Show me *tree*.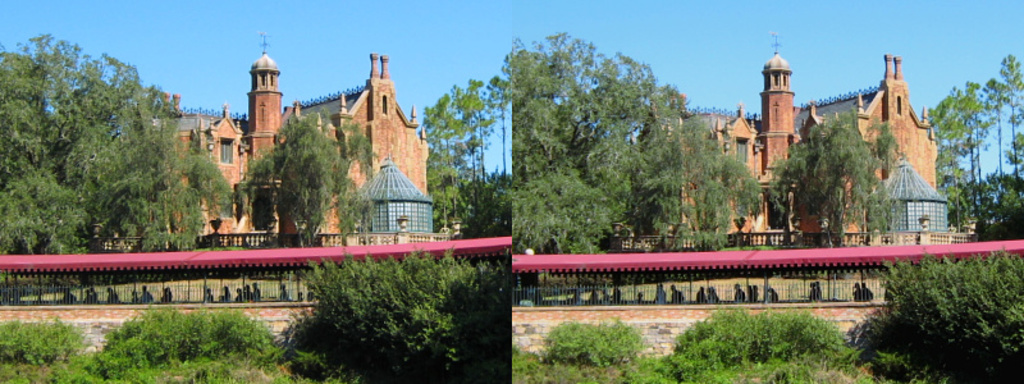
*tree* is here: left=0, top=27, right=236, bottom=256.
